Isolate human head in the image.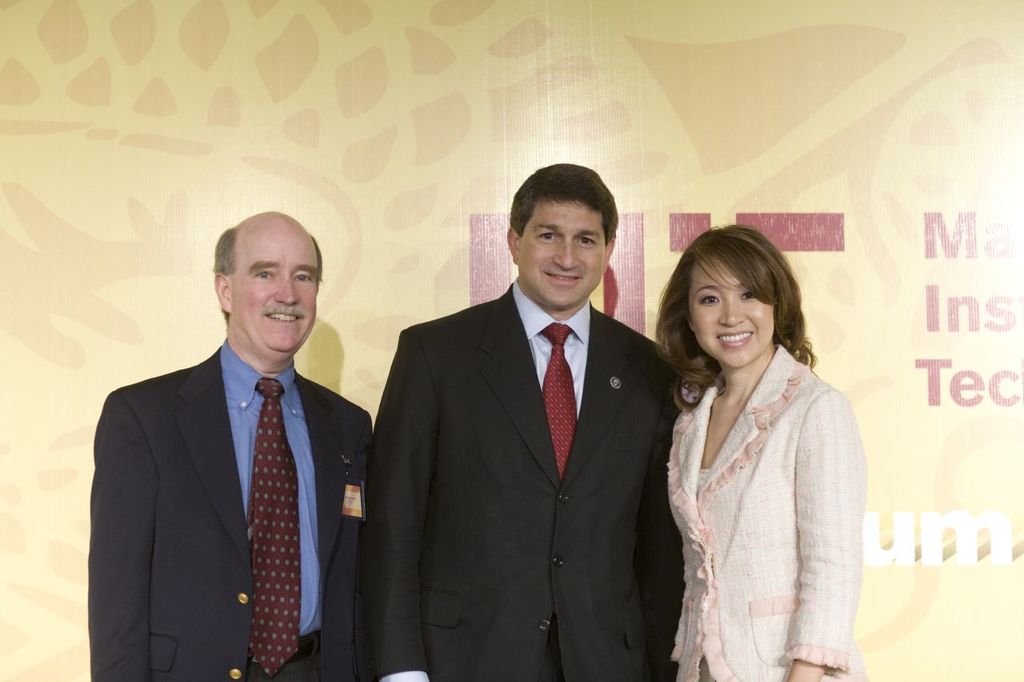
Isolated region: [212, 211, 322, 375].
